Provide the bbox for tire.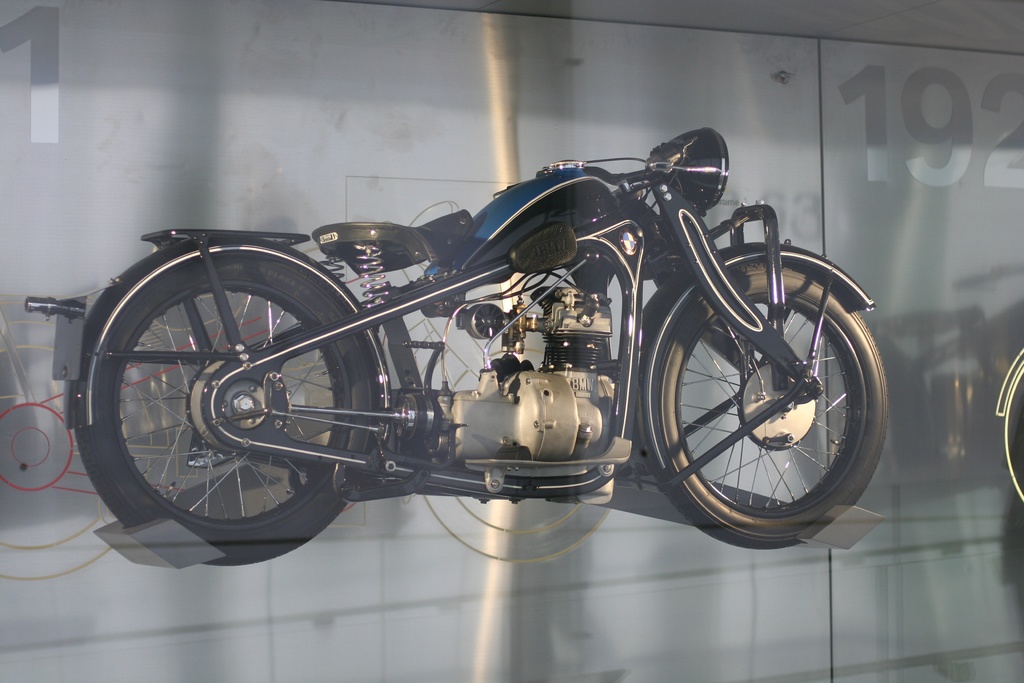
[left=636, top=259, right=883, bottom=546].
